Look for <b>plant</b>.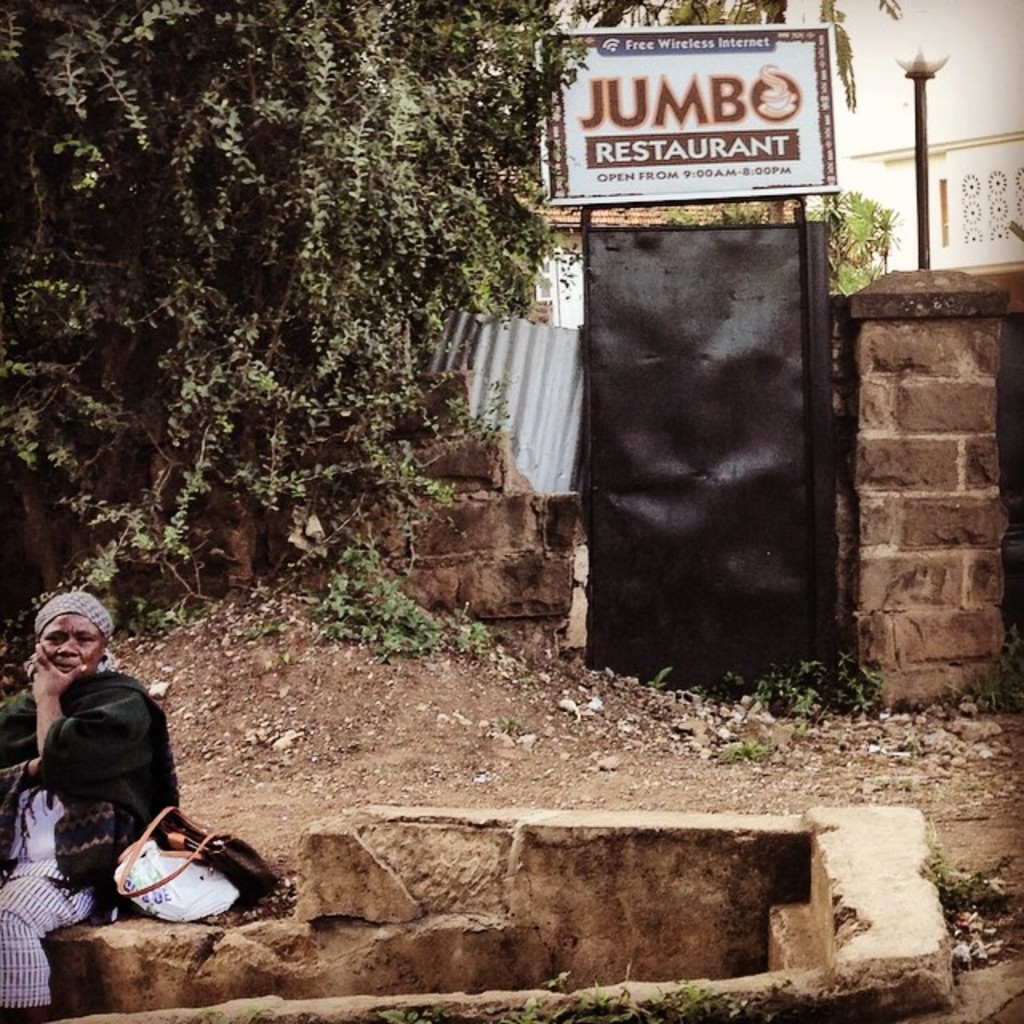
Found: <region>640, 656, 662, 691</region>.
